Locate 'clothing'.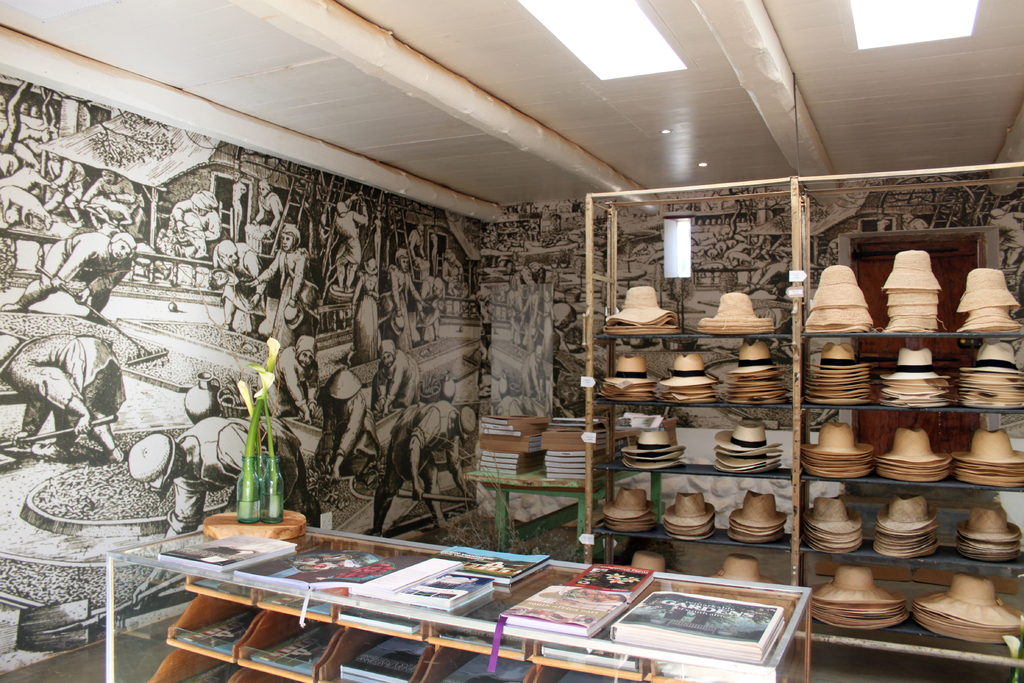
Bounding box: Rect(904, 220, 927, 234).
